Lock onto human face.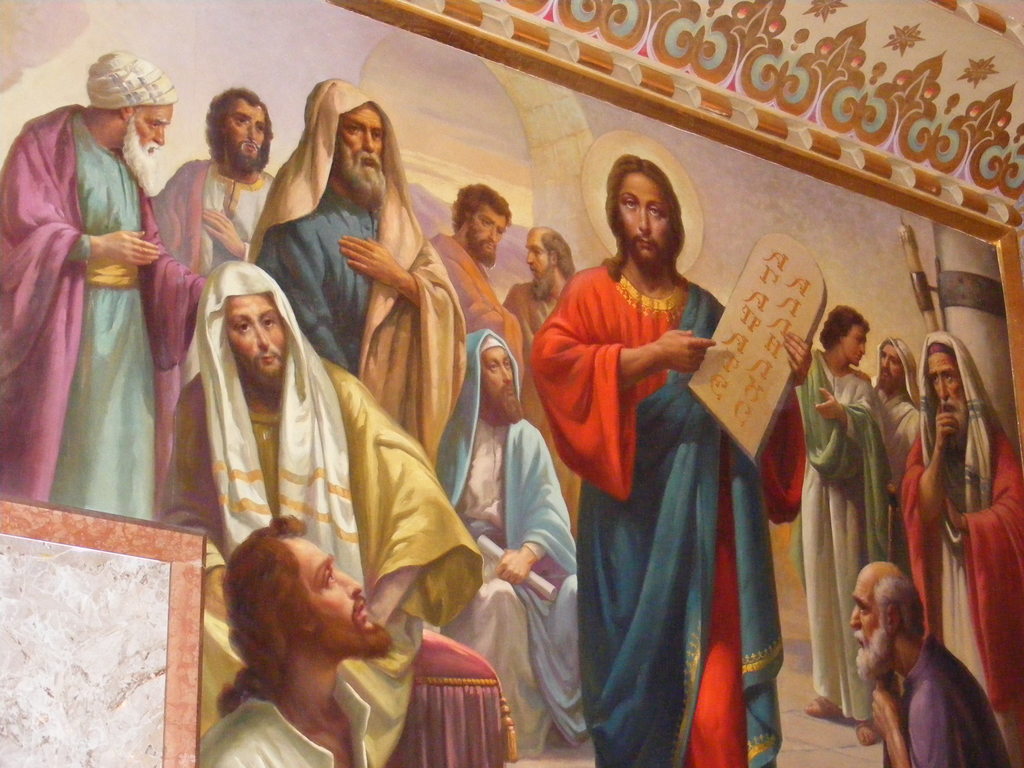
Locked: rect(614, 174, 668, 260).
